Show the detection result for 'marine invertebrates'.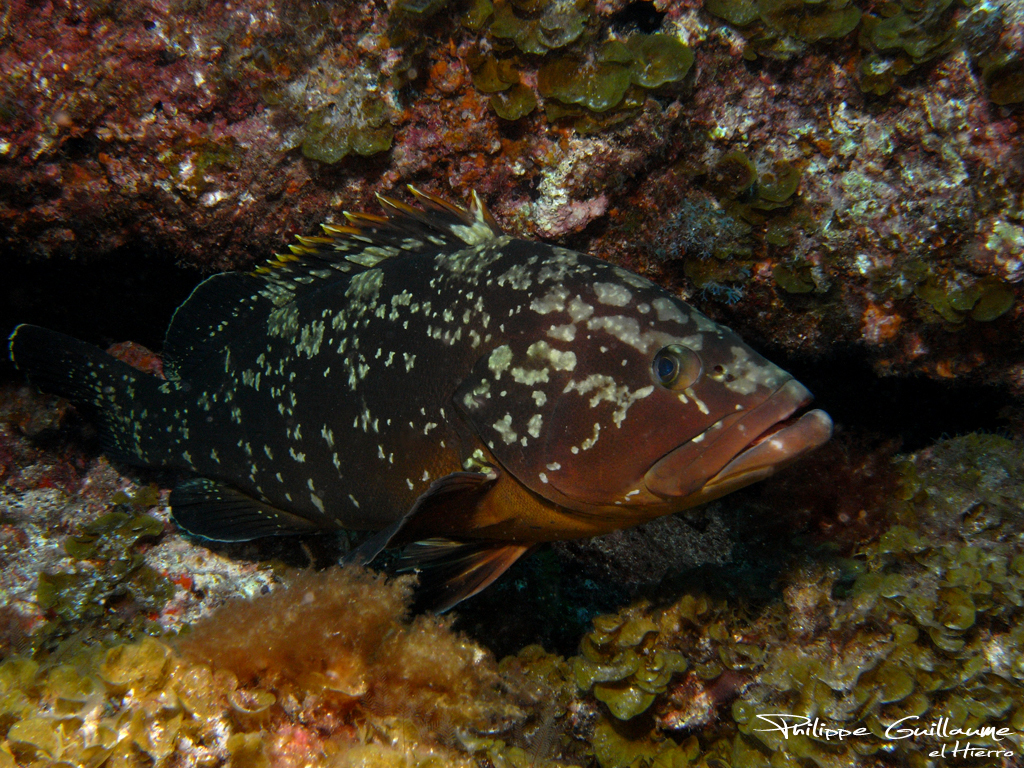
x1=9 y1=179 x2=847 y2=621.
